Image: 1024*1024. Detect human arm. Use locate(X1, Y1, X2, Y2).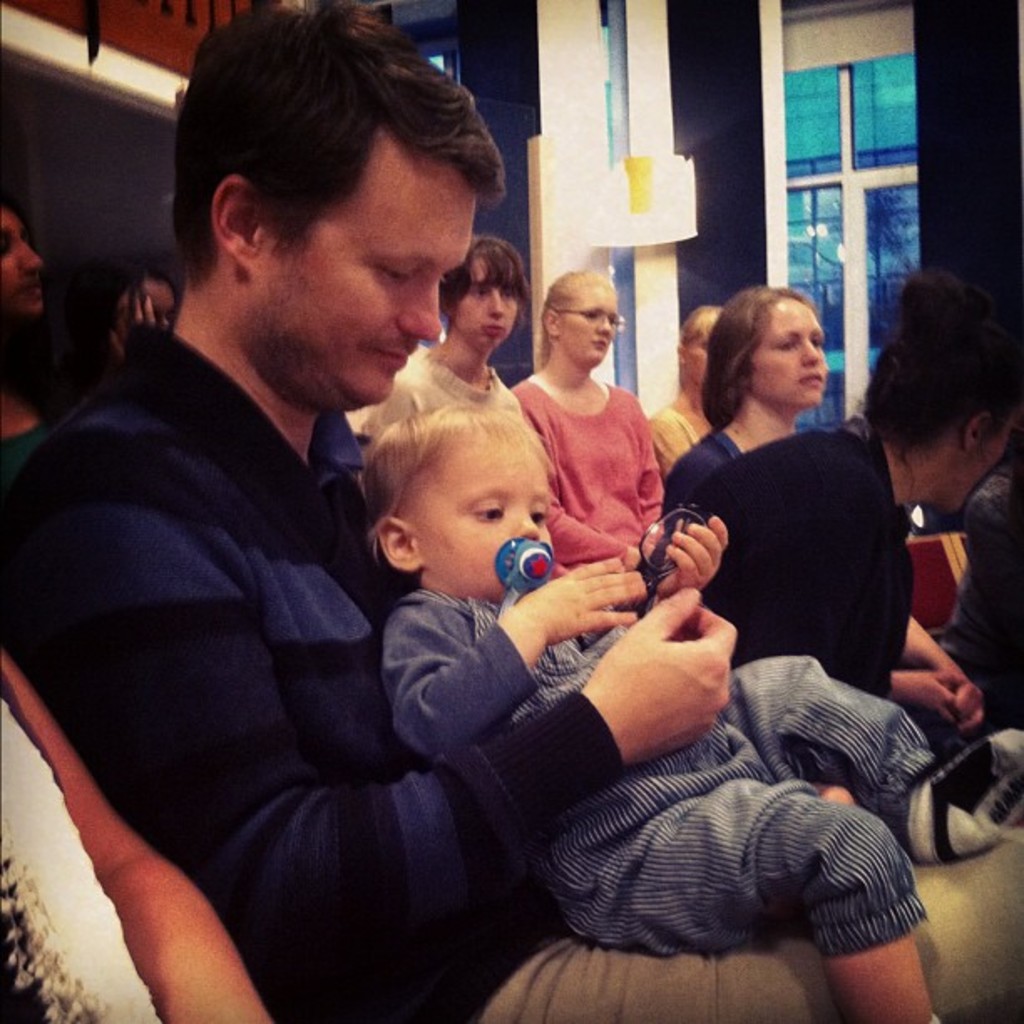
locate(639, 509, 728, 602).
